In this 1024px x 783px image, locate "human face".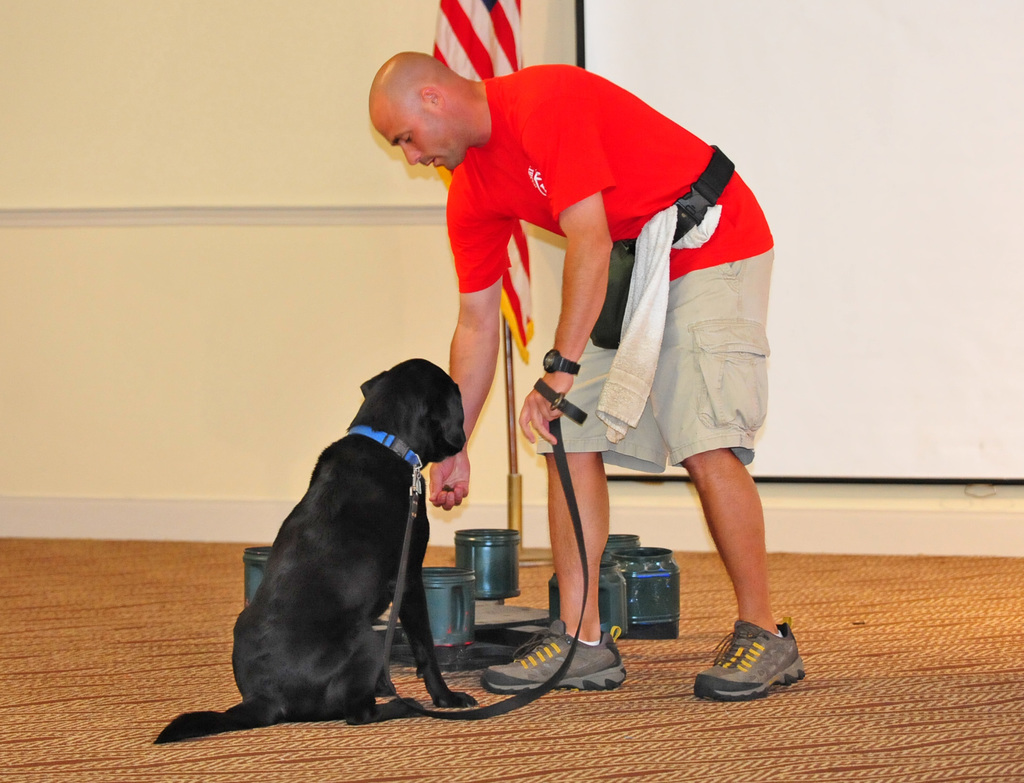
Bounding box: region(367, 106, 466, 170).
